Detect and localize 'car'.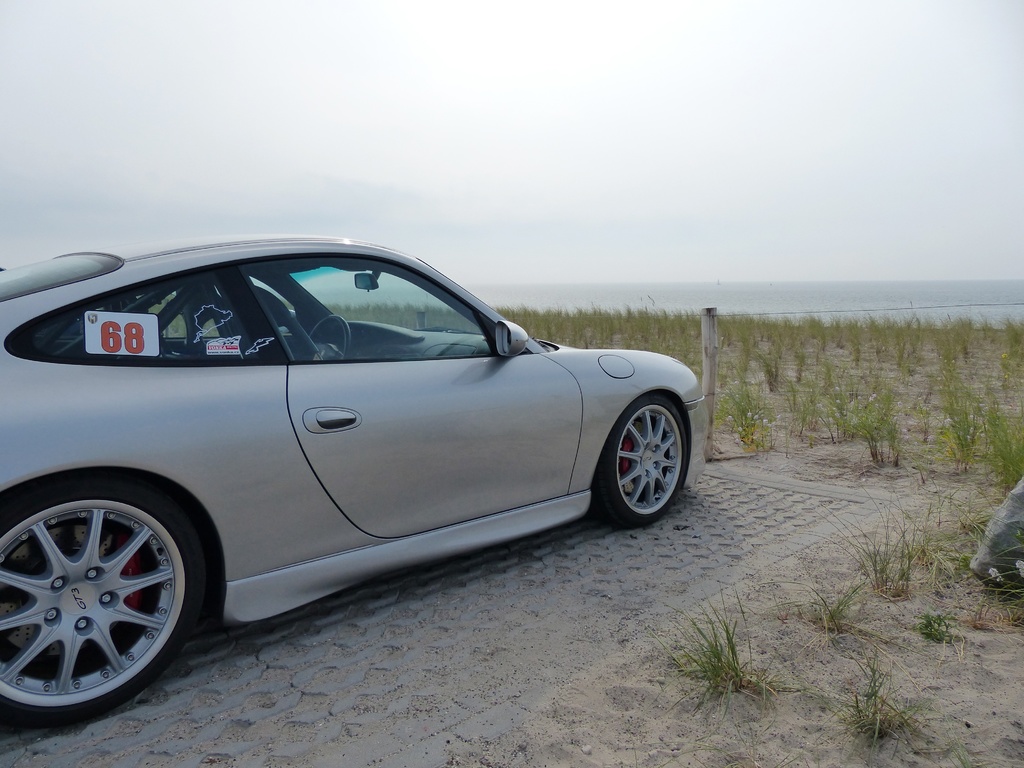
Localized at left=13, top=241, right=692, bottom=704.
